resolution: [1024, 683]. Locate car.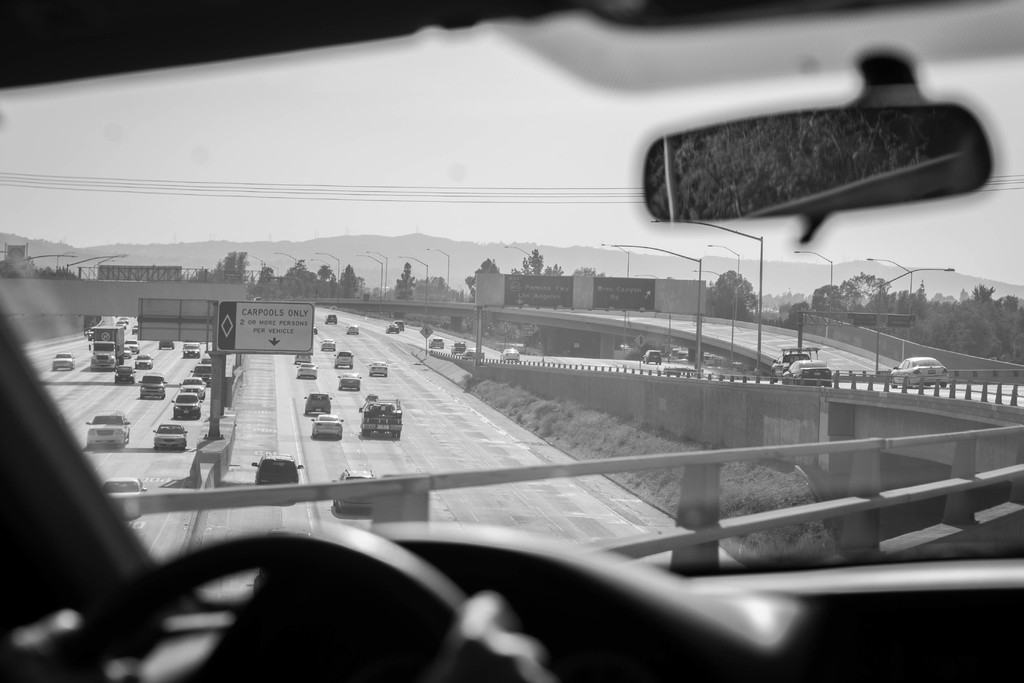
l=302, t=391, r=331, b=413.
